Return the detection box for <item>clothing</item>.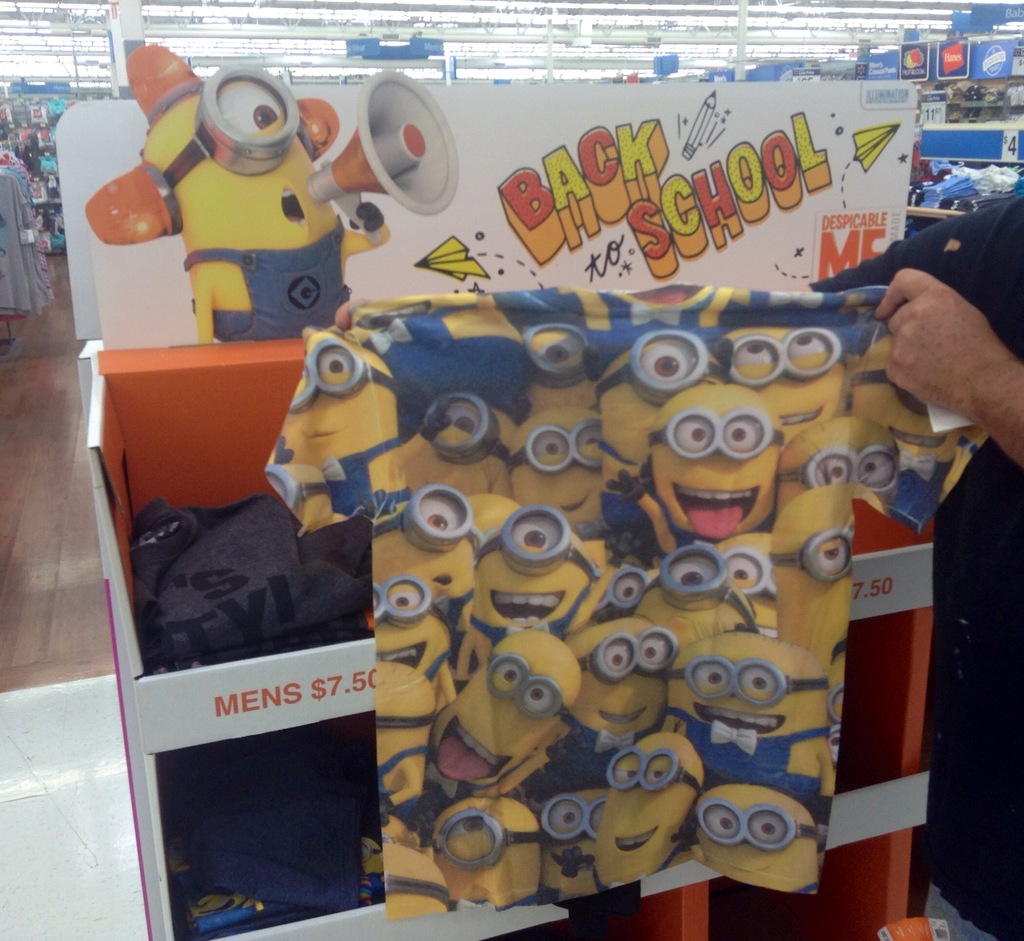
136/495/399/648.
